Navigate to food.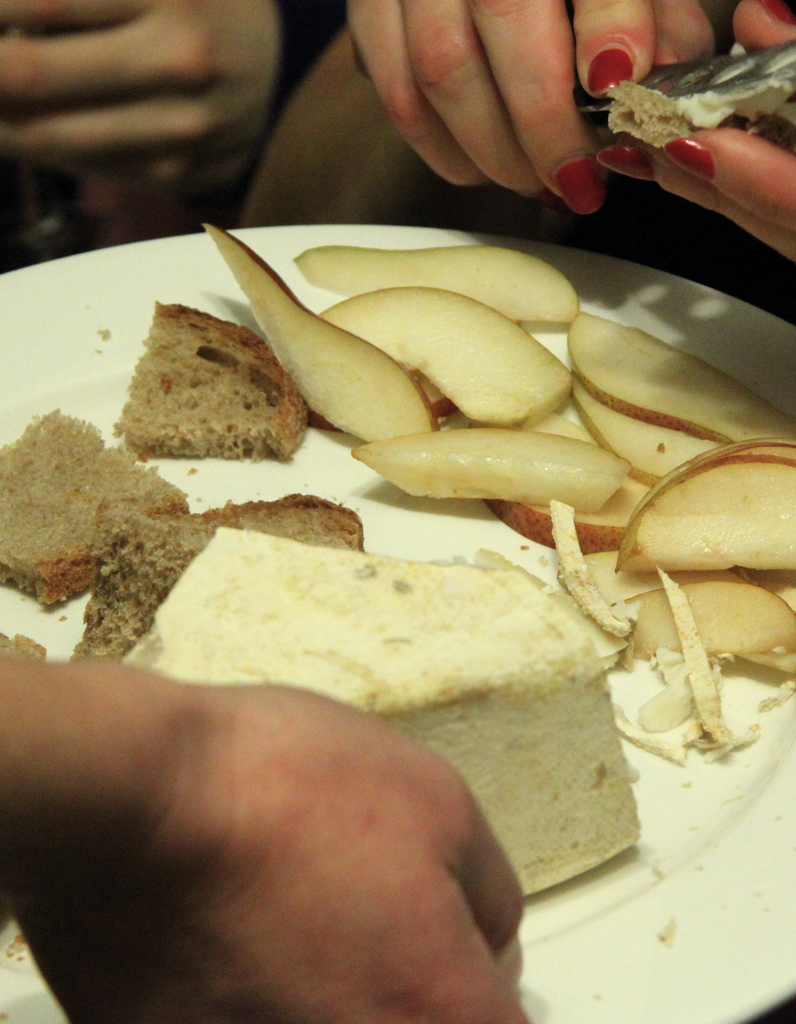
Navigation target: select_region(127, 296, 304, 471).
